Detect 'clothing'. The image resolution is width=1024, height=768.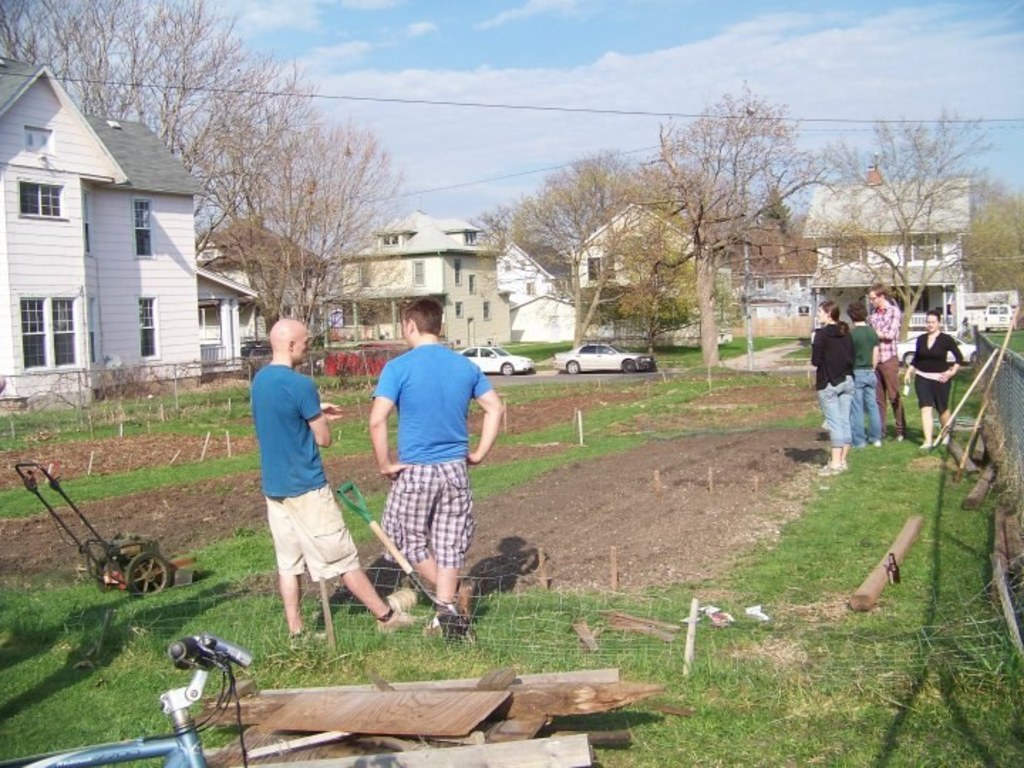
<bbox>846, 317, 880, 444</bbox>.
